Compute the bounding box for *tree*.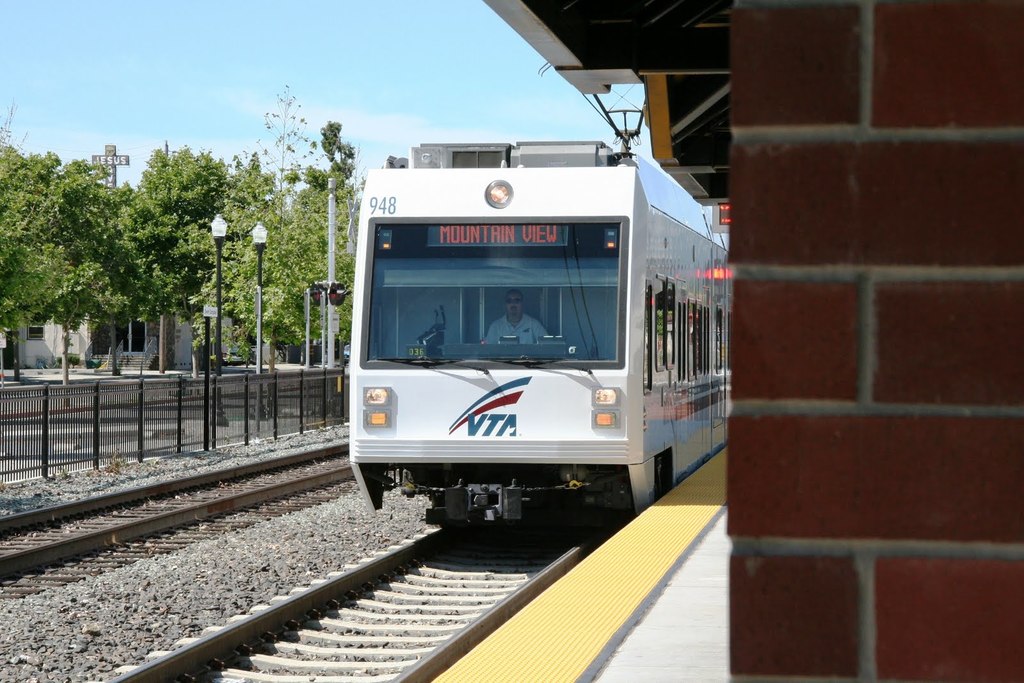
<bbox>111, 182, 173, 358</bbox>.
